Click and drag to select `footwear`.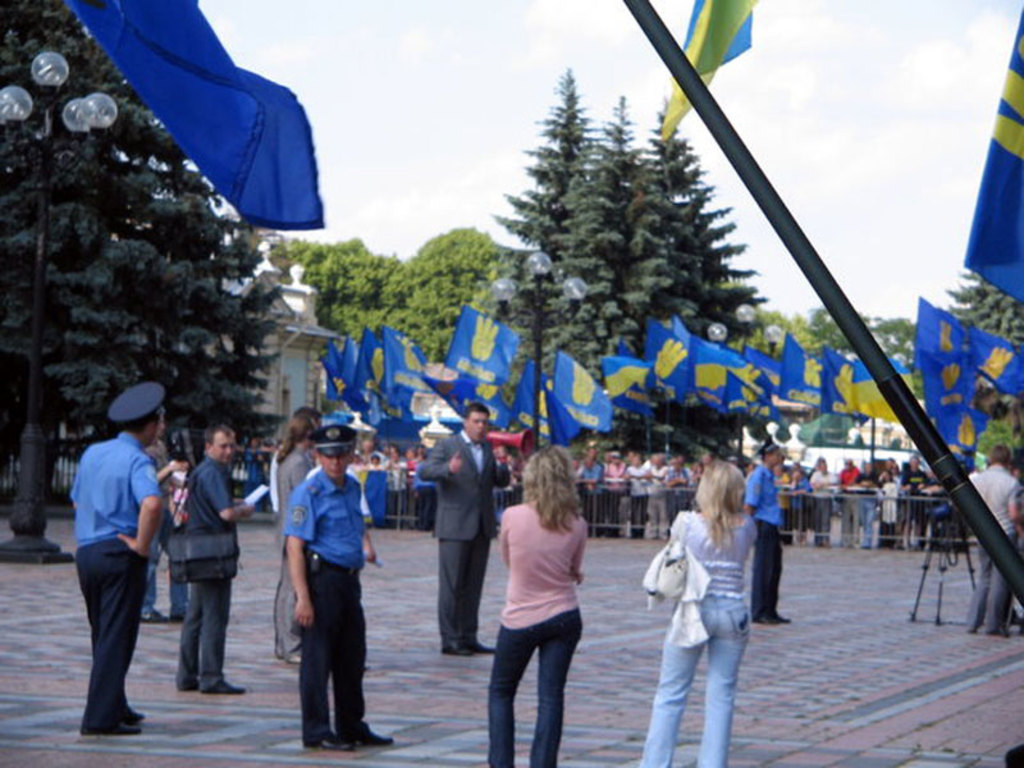
Selection: <region>76, 717, 128, 739</region>.
